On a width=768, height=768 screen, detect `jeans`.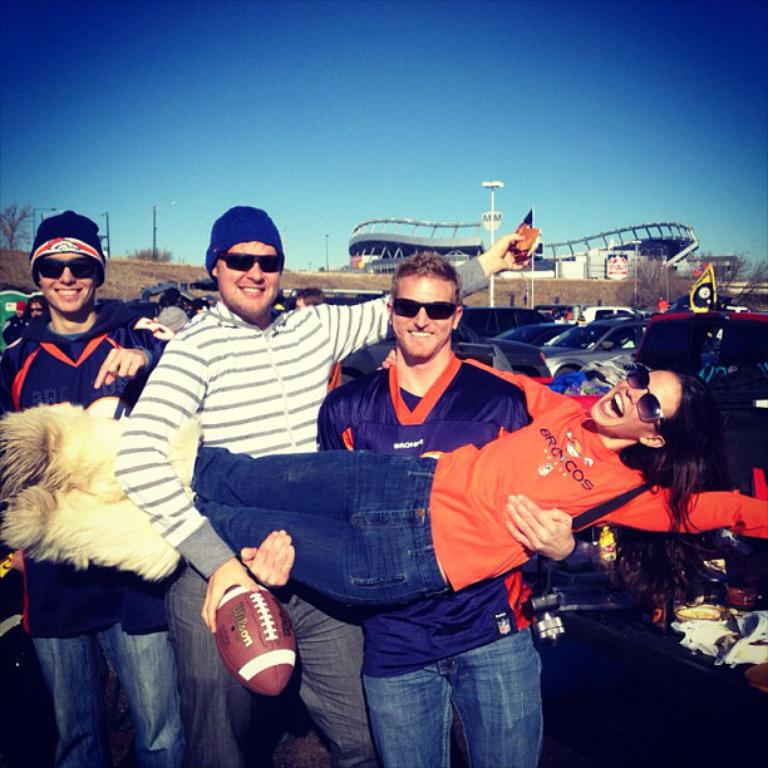
[201,437,440,615].
